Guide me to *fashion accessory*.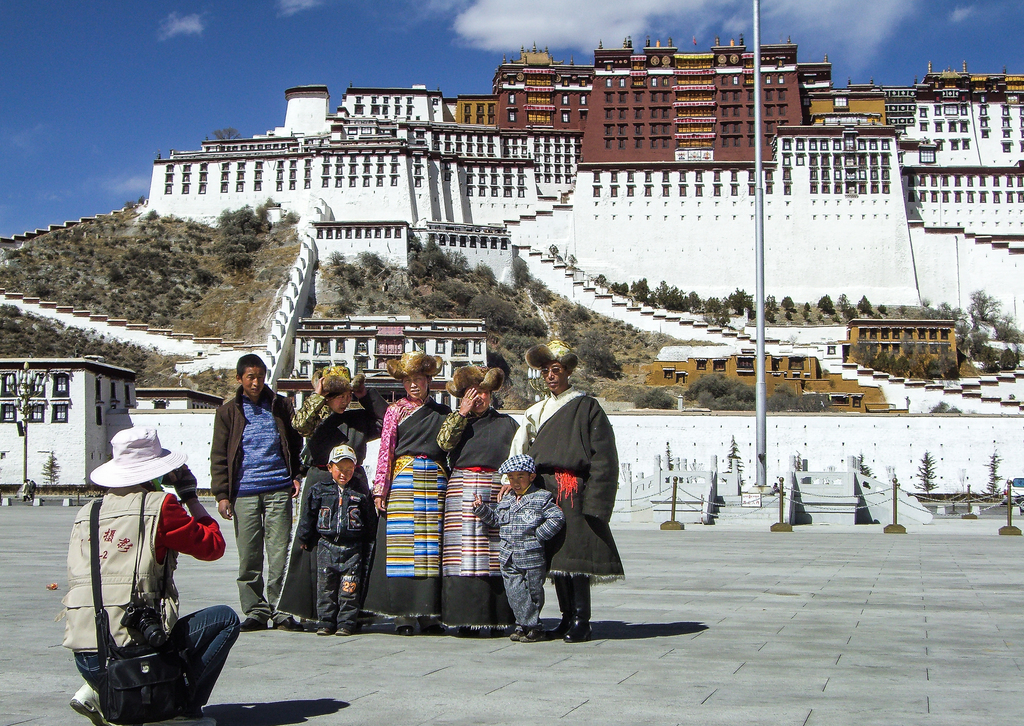
Guidance: <region>68, 686, 104, 720</region>.
